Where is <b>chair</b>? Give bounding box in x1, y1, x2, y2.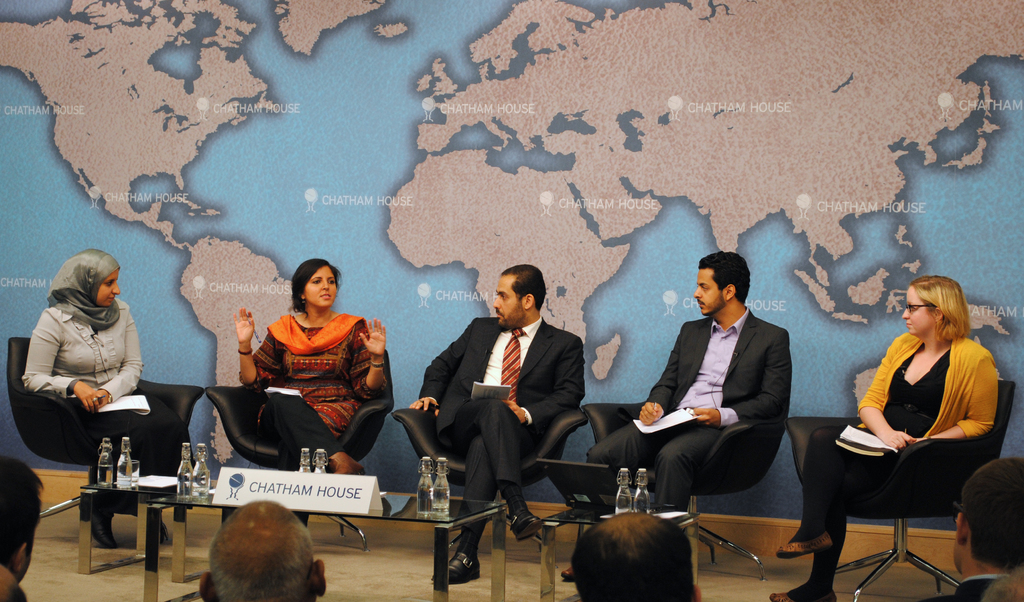
582, 389, 791, 588.
